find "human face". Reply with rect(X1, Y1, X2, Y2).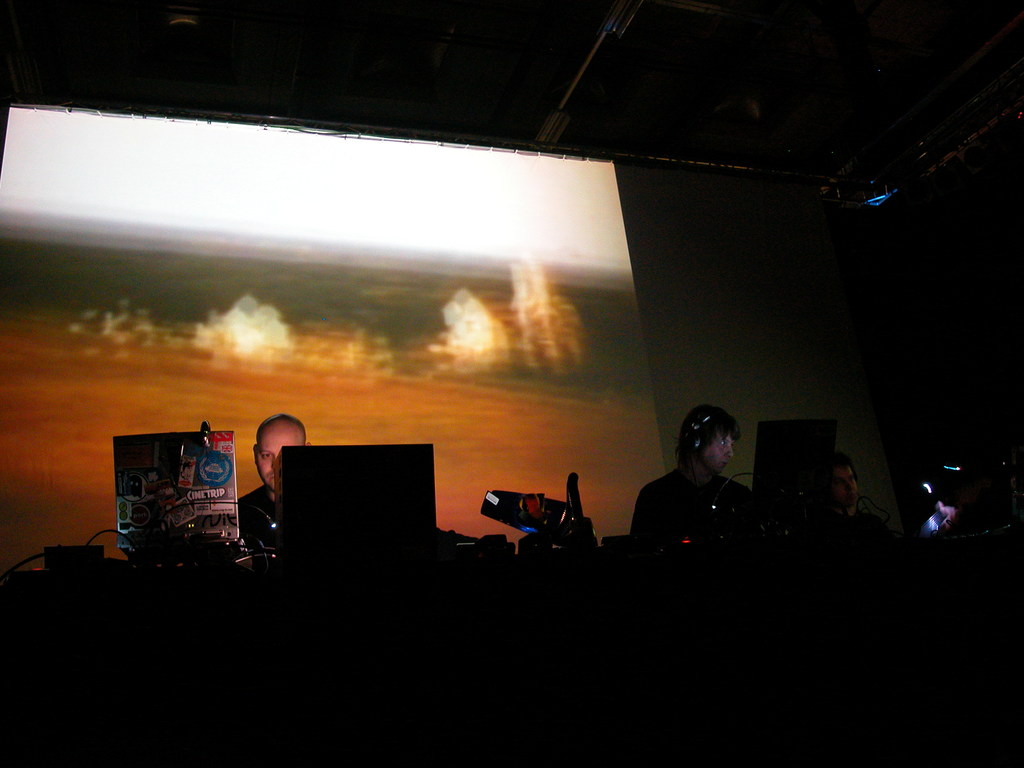
rect(255, 419, 300, 491).
